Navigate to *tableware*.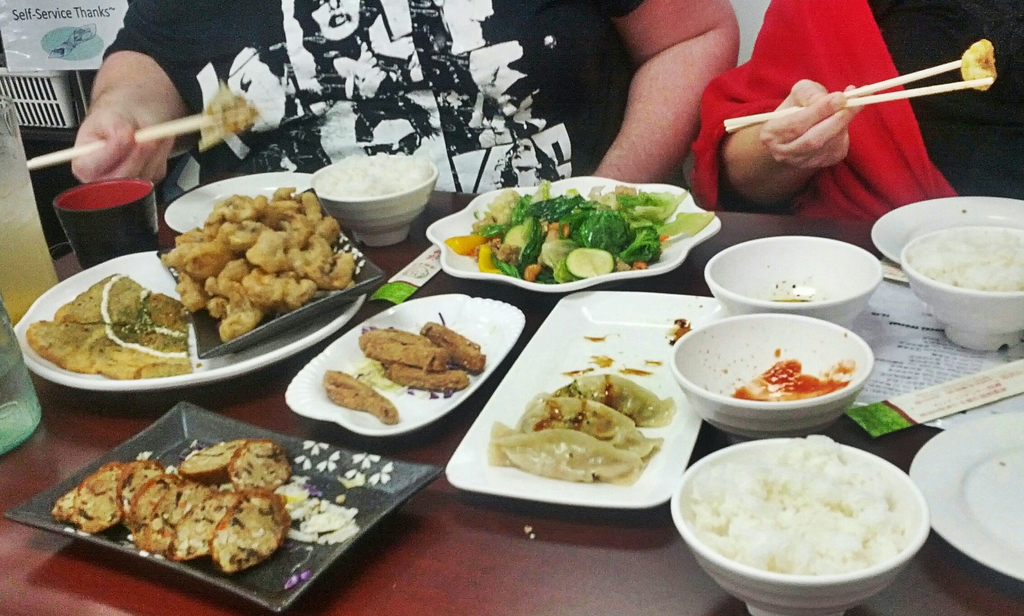
Navigation target: (x1=704, y1=231, x2=899, y2=314).
